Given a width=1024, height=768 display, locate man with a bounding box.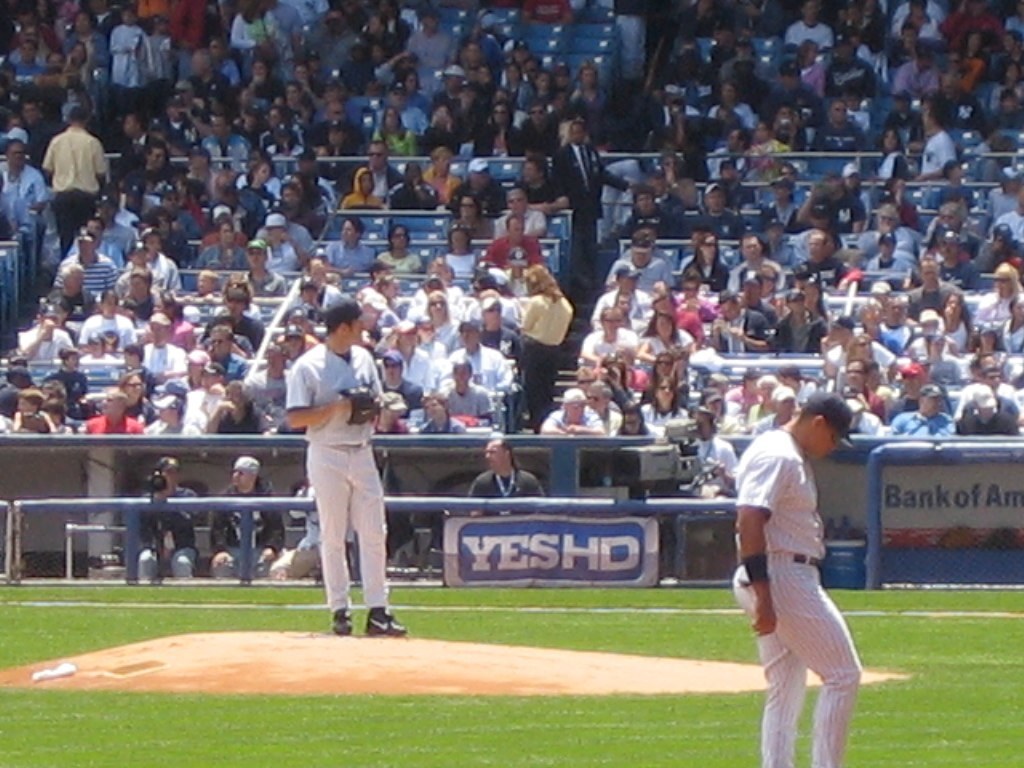
Located: (left=329, top=217, right=379, bottom=275).
